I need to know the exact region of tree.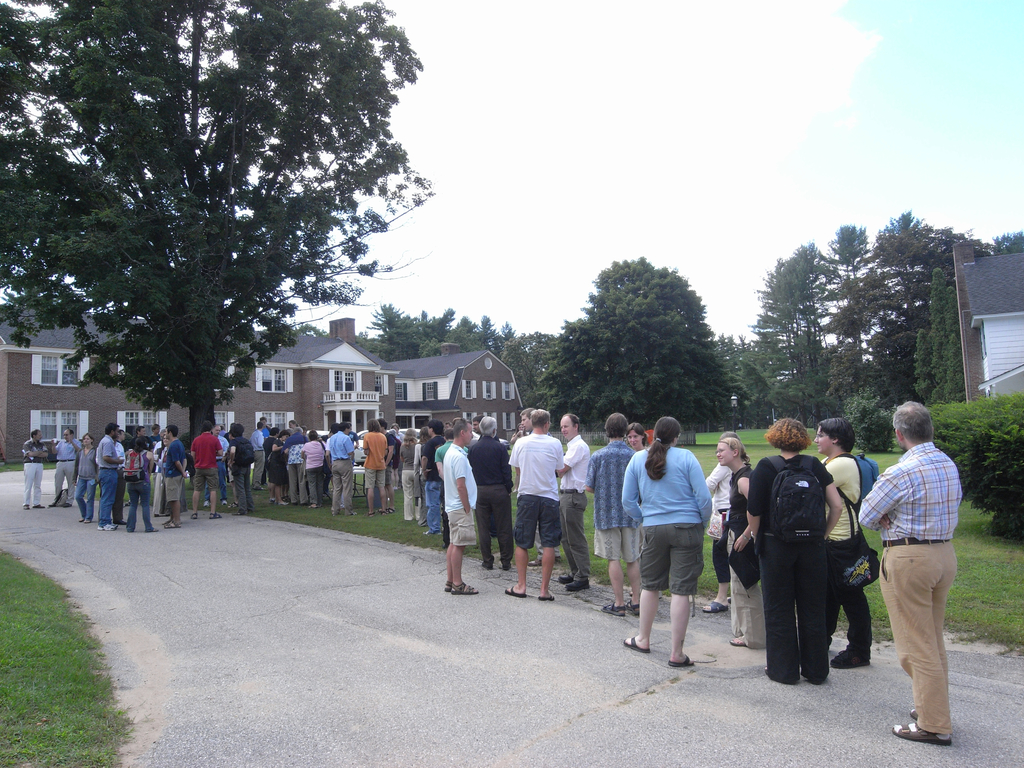
Region: 41:26:427:463.
